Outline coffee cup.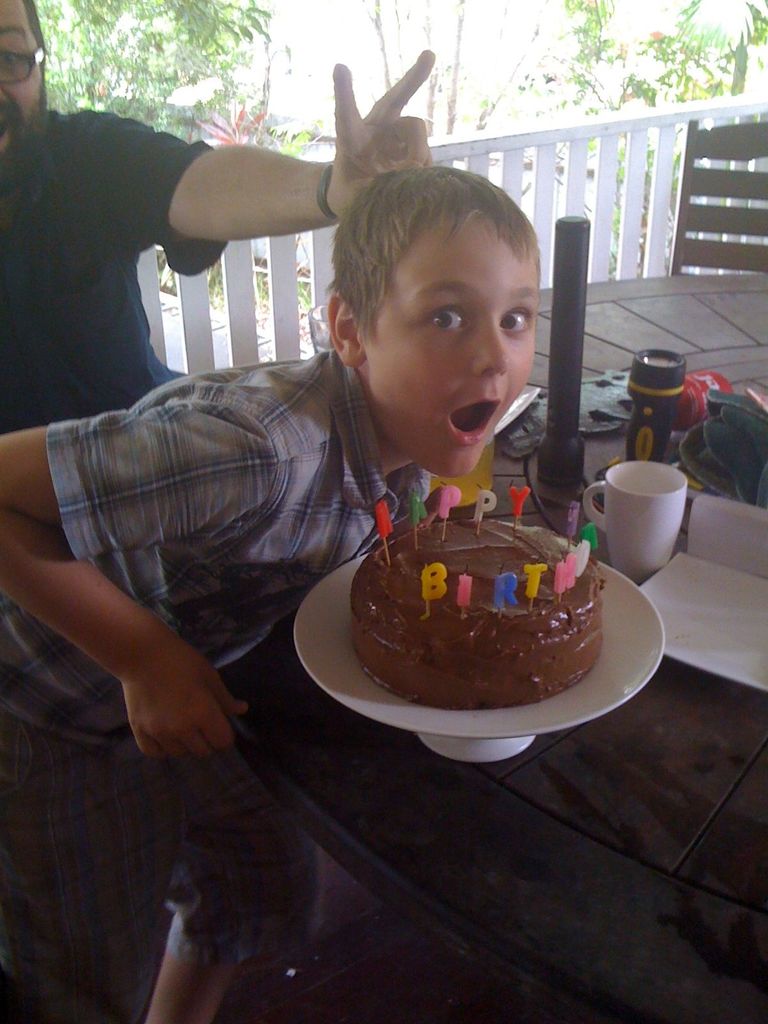
Outline: <region>582, 460, 692, 586</region>.
